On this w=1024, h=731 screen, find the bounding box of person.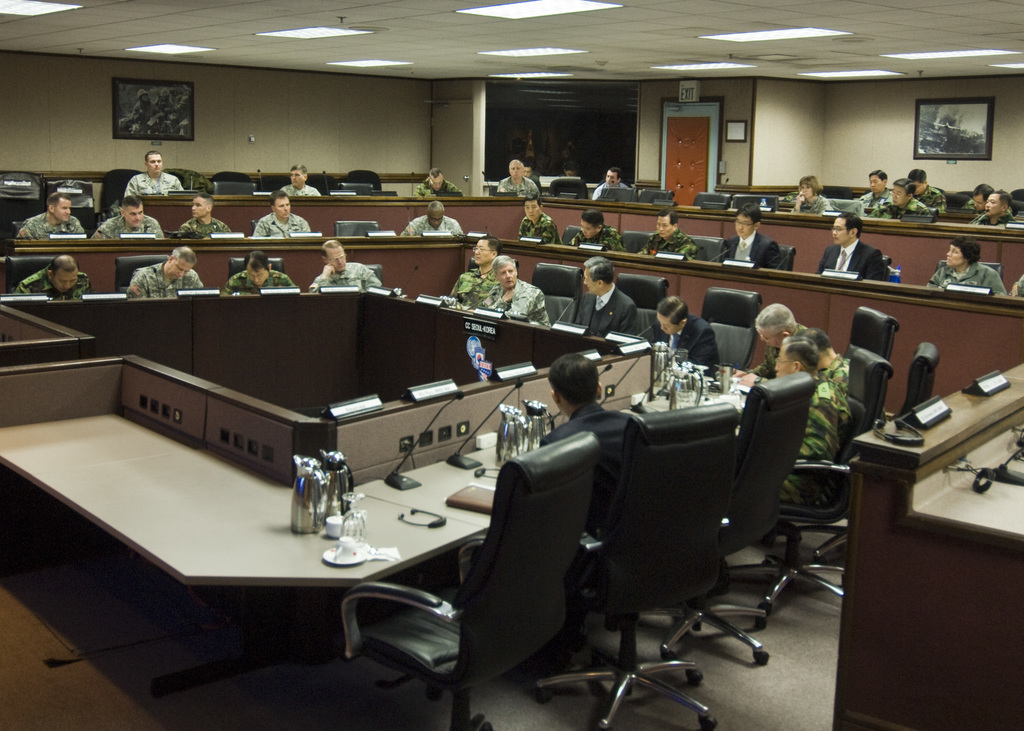
Bounding box: pyautogui.locateOnScreen(573, 253, 639, 335).
